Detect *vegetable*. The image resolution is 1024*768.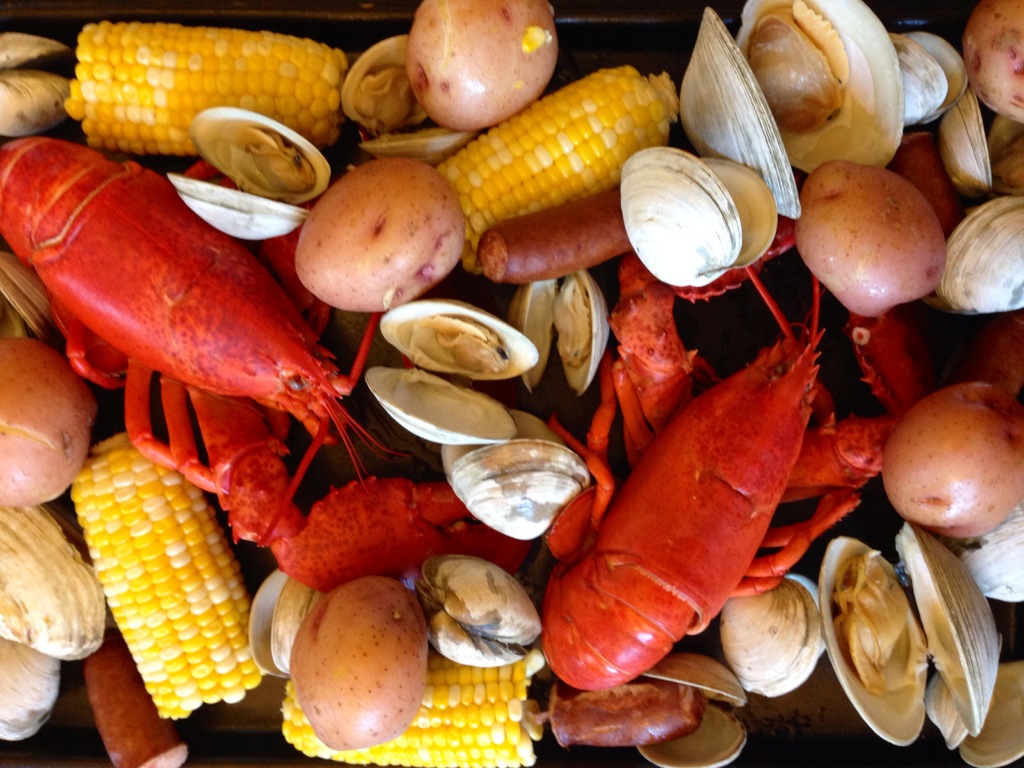
<region>0, 333, 103, 509</region>.
